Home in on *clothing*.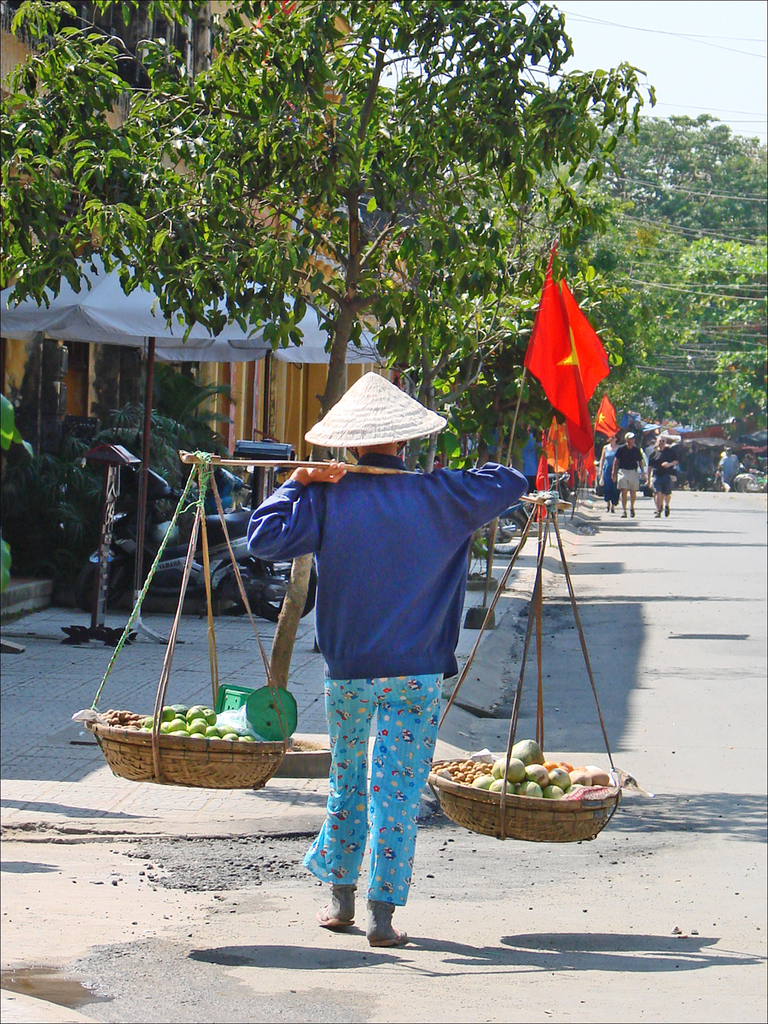
Homed in at [left=275, top=404, right=509, bottom=881].
